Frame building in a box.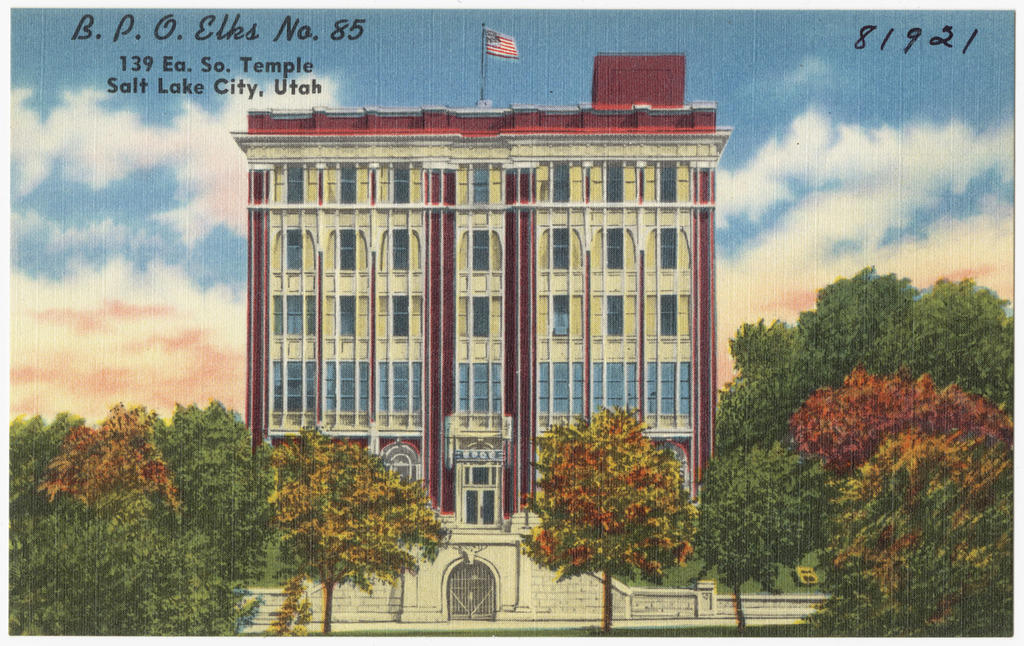
<bbox>225, 49, 733, 530</bbox>.
